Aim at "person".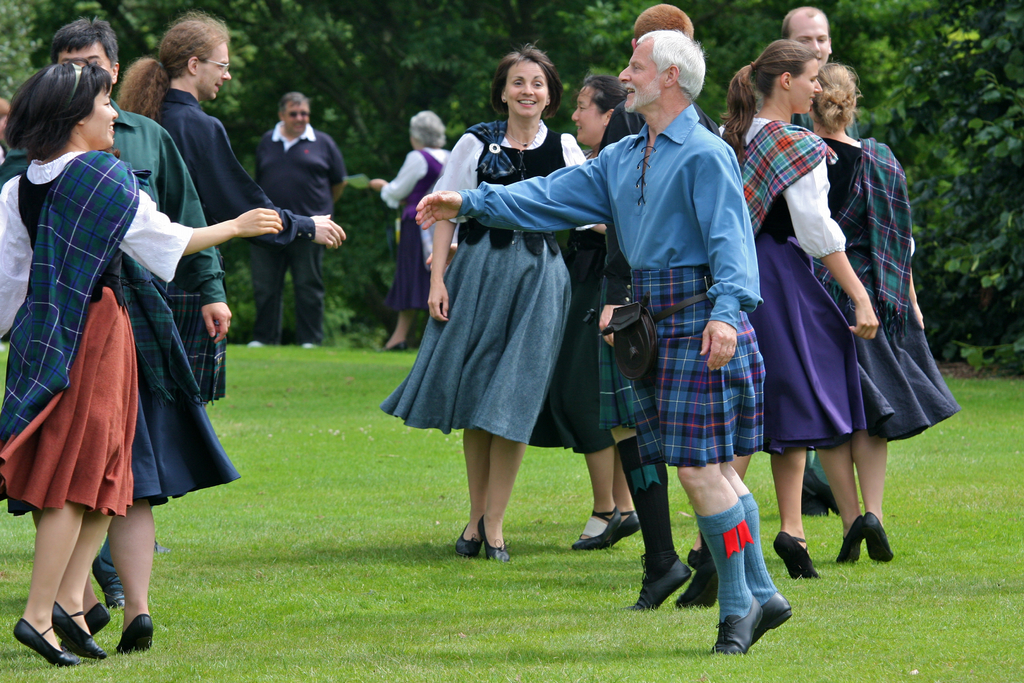
Aimed at 417 31 795 653.
